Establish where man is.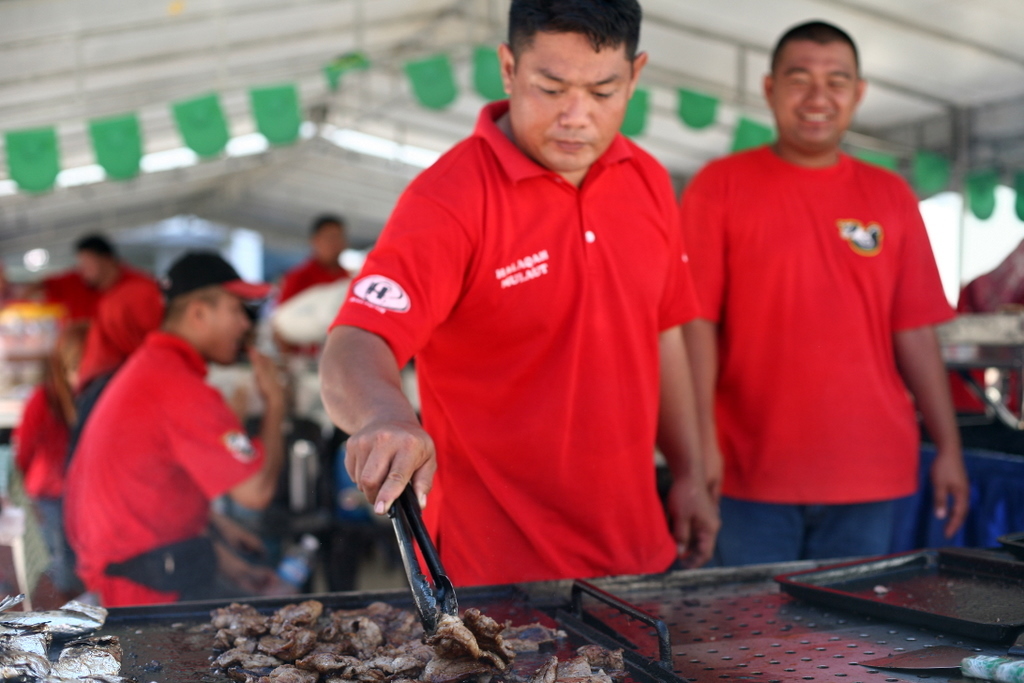
Established at {"x1": 669, "y1": 19, "x2": 970, "y2": 559}.
